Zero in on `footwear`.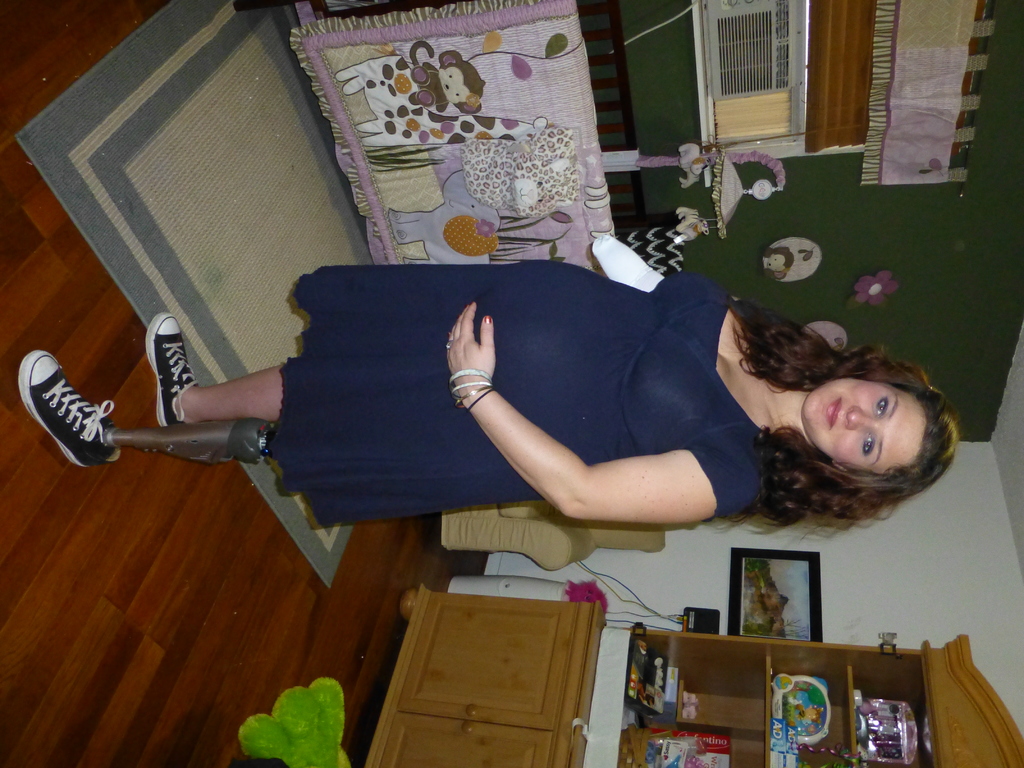
Zeroed in: <bbox>16, 362, 115, 467</bbox>.
